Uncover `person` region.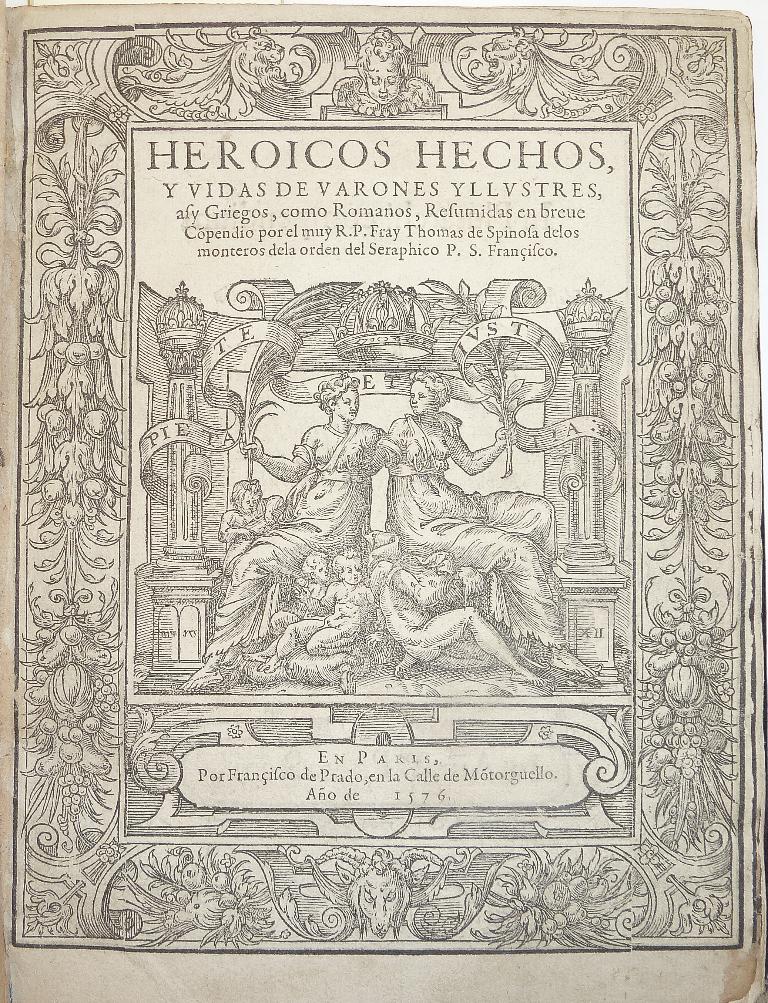
Uncovered: x1=257, y1=550, x2=372, y2=676.
